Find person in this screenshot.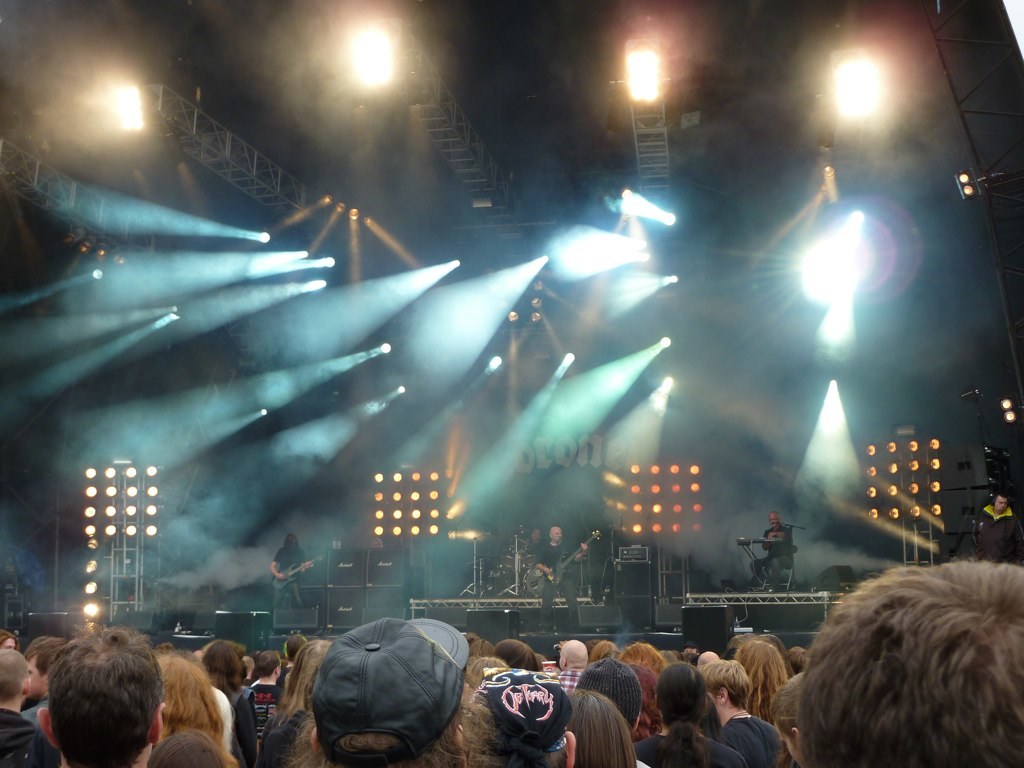
The bounding box for person is bbox=[368, 535, 382, 549].
